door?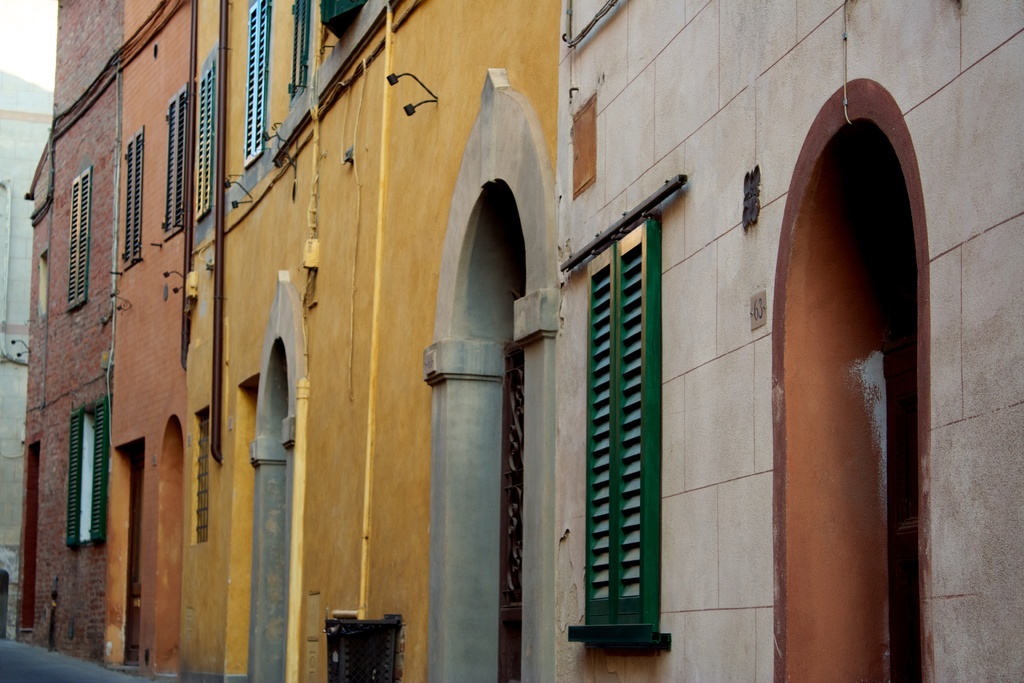
[x1=123, y1=451, x2=152, y2=659]
